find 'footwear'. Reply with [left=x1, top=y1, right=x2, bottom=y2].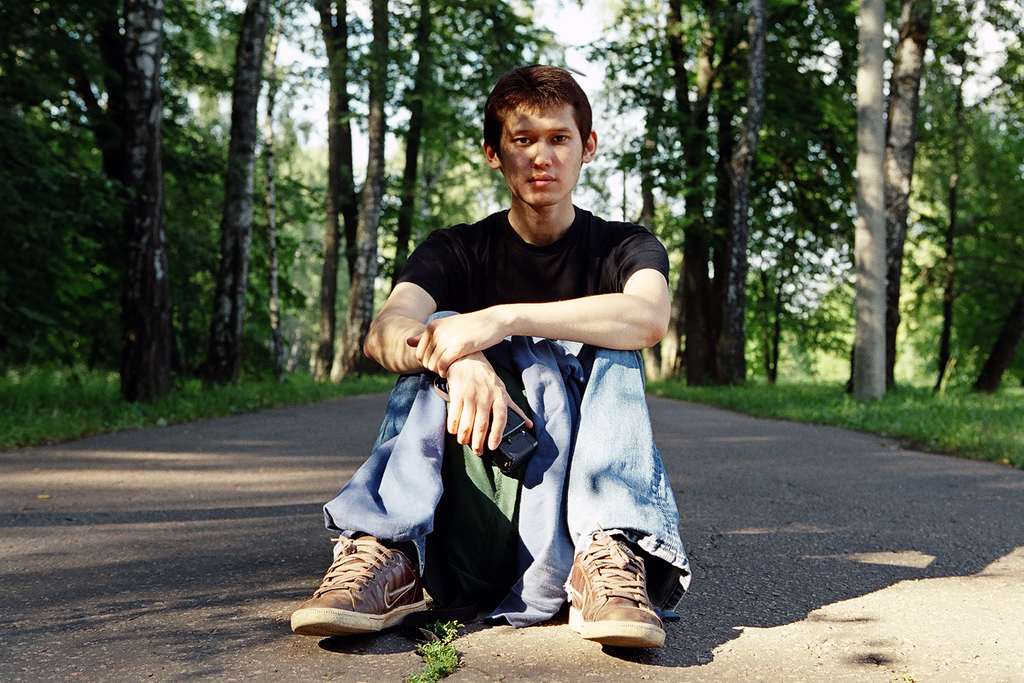
[left=564, top=520, right=669, bottom=650].
